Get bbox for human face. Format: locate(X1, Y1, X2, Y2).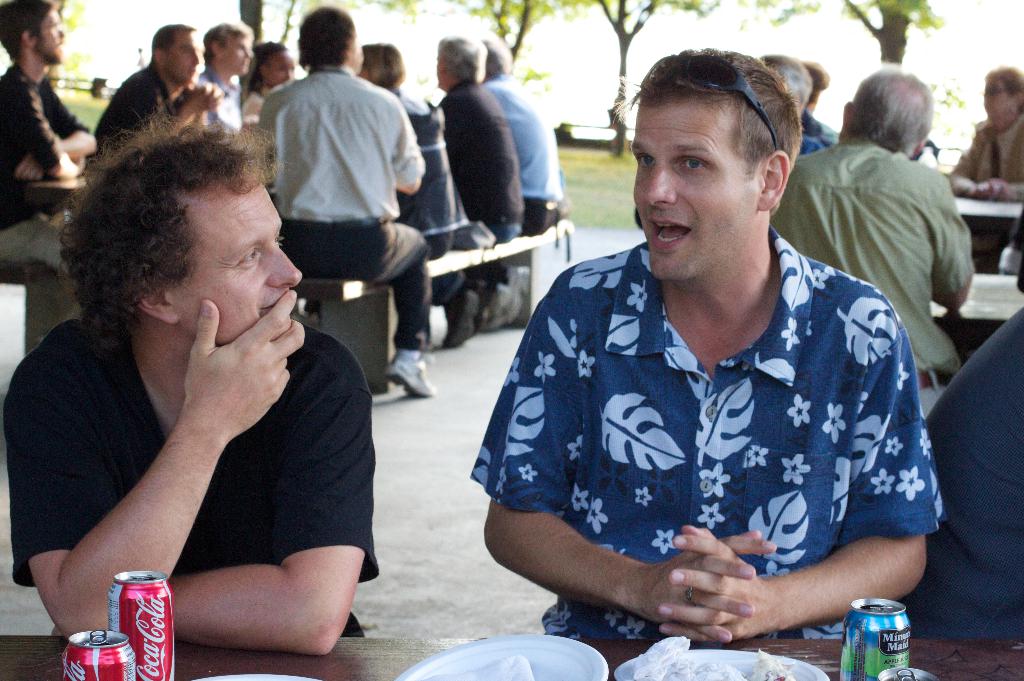
locate(985, 72, 1018, 127).
